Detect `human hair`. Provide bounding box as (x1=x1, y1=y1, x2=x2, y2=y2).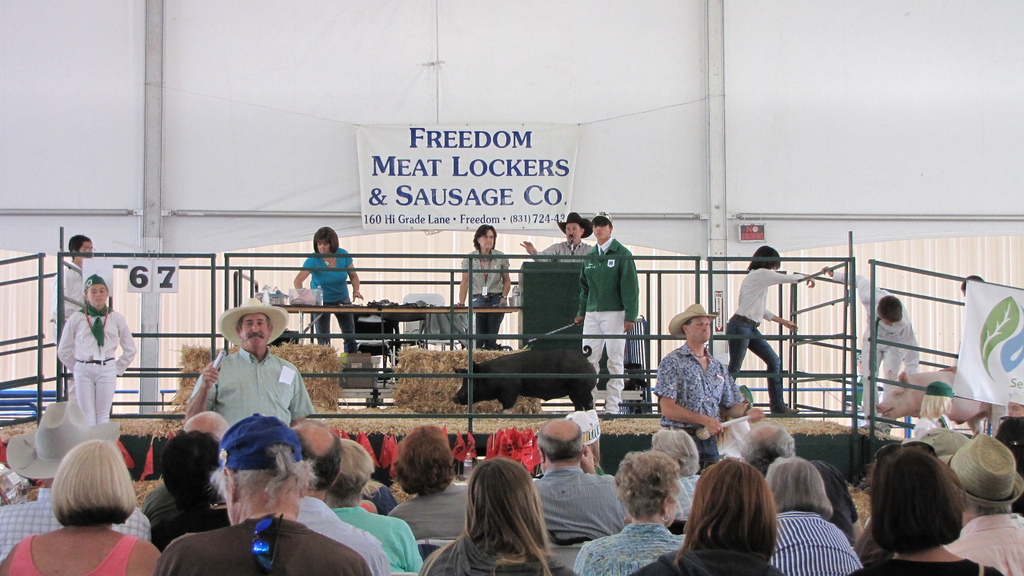
(x1=735, y1=415, x2=797, y2=474).
